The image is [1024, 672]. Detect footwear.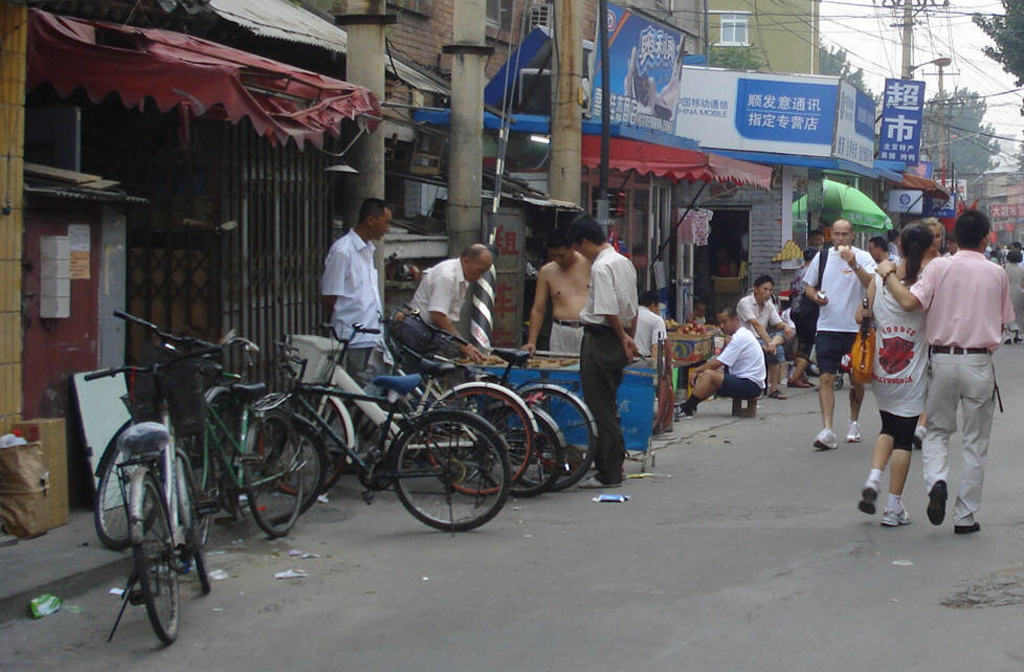
Detection: 951/519/980/533.
